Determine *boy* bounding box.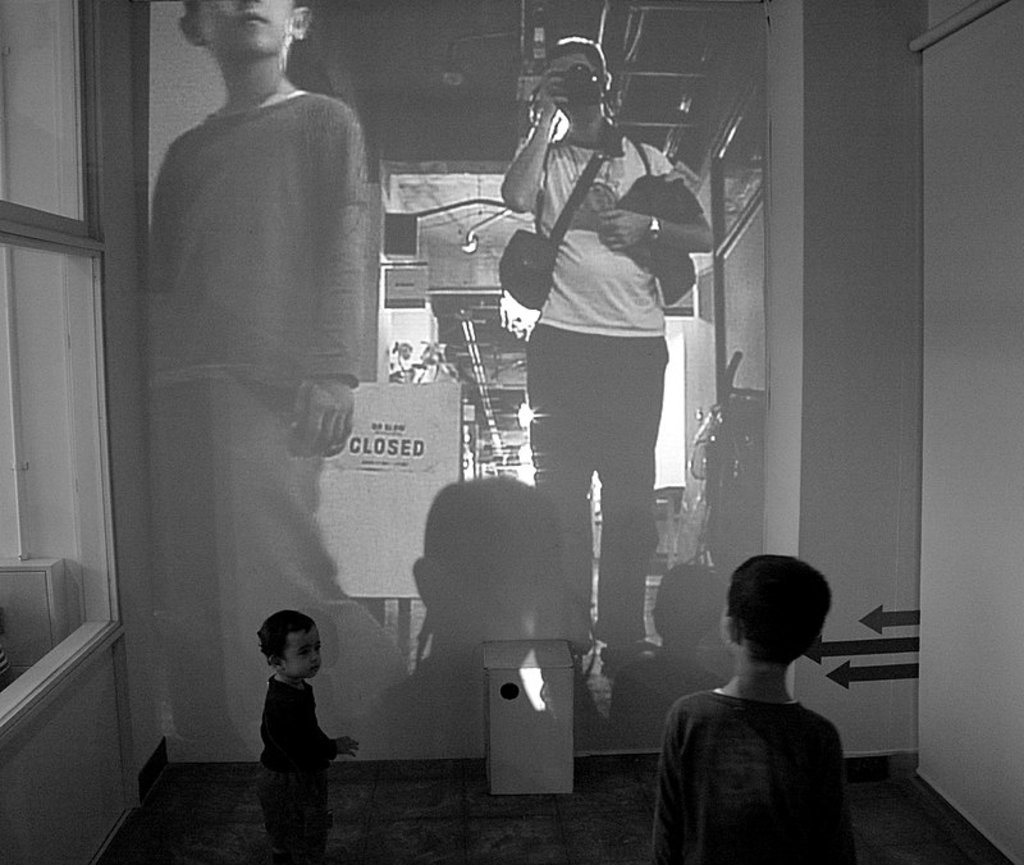
Determined: {"left": 659, "top": 552, "right": 868, "bottom": 864}.
